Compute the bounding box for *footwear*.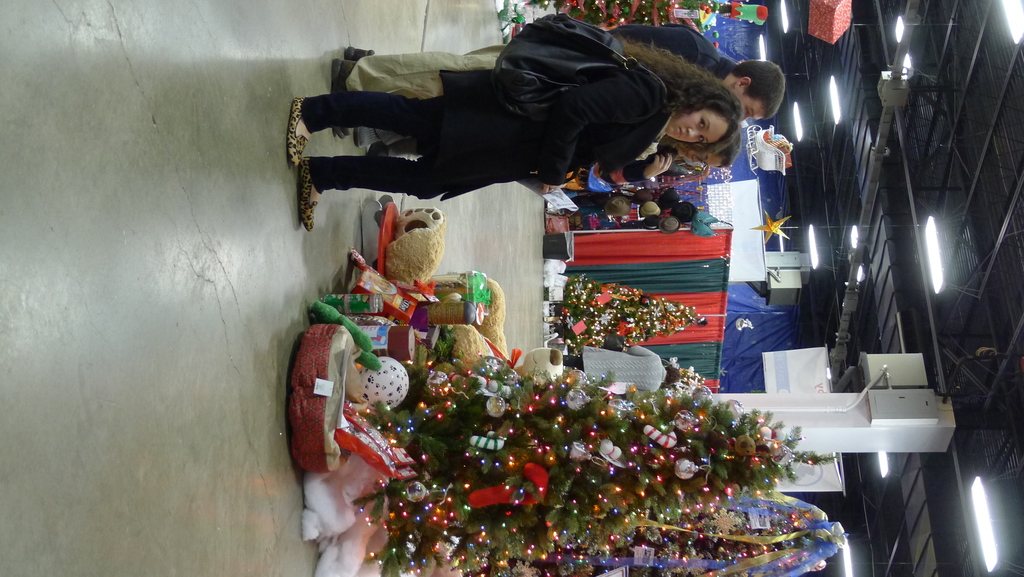
select_region(333, 61, 351, 140).
